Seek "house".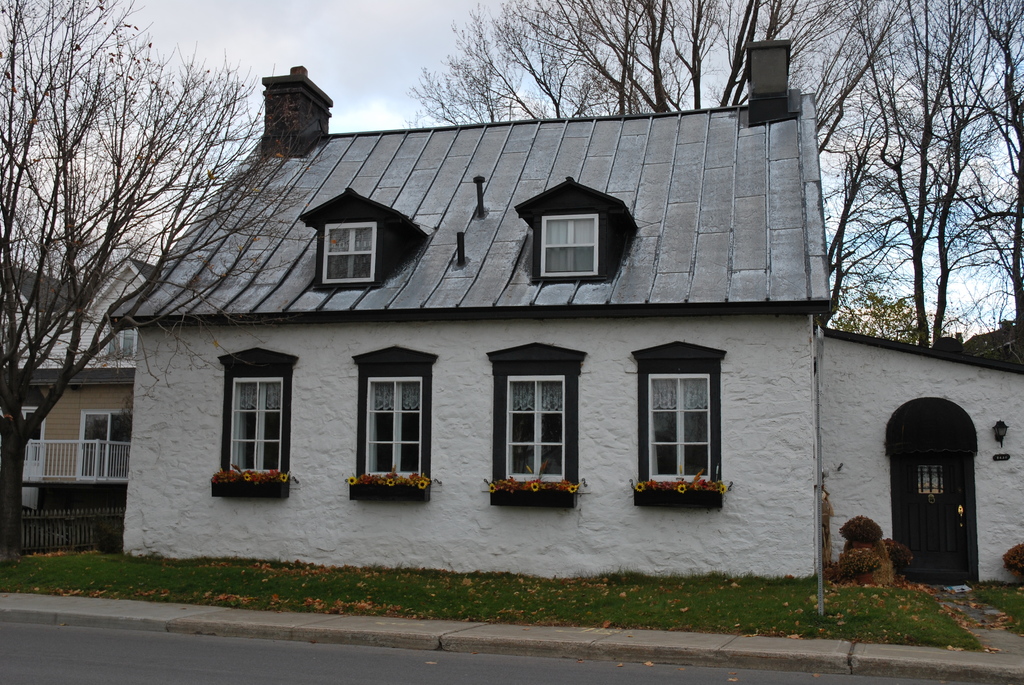
[61, 63, 884, 552].
